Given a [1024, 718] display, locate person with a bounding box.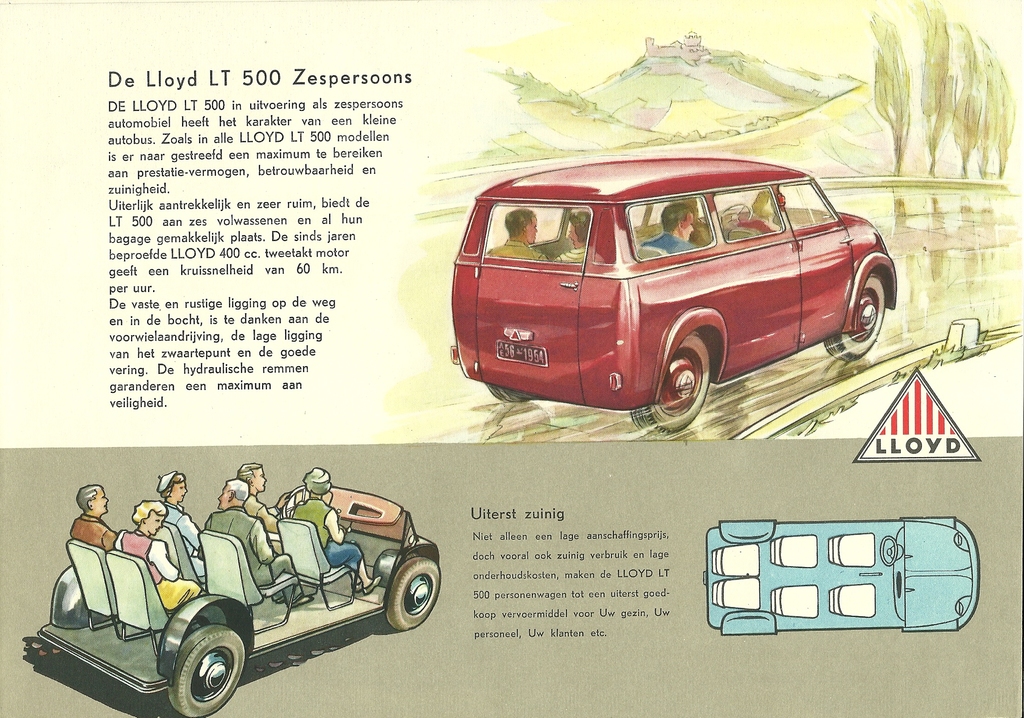
Located: l=278, t=469, r=382, b=600.
